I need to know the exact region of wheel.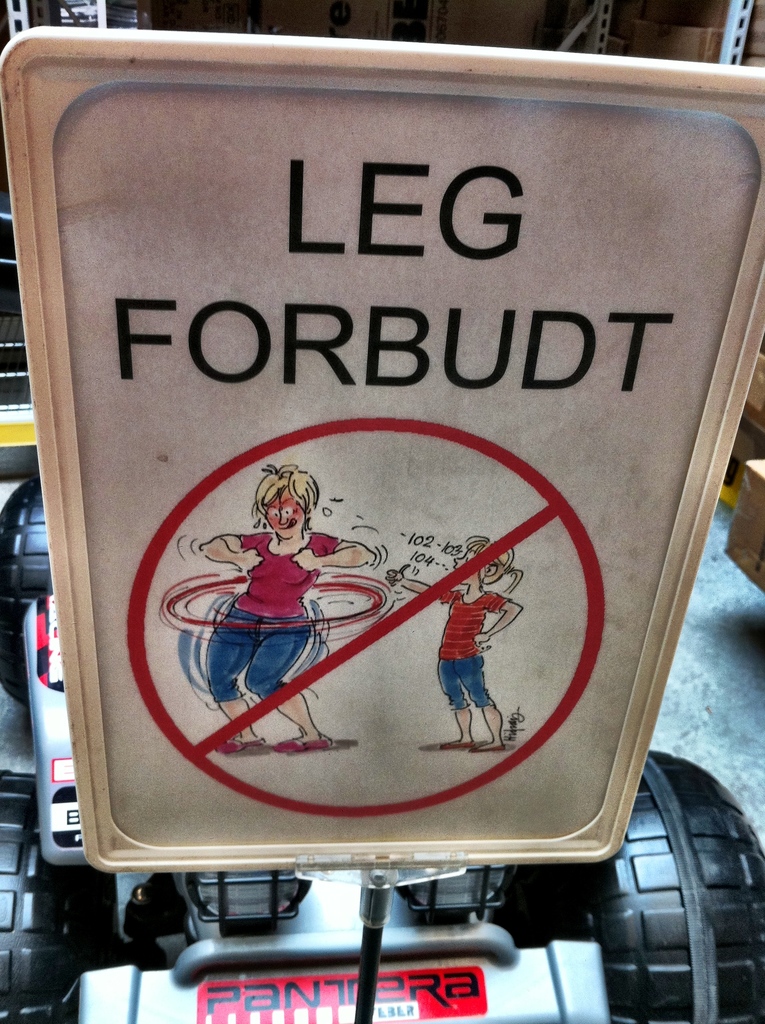
Region: 0:771:115:1023.
